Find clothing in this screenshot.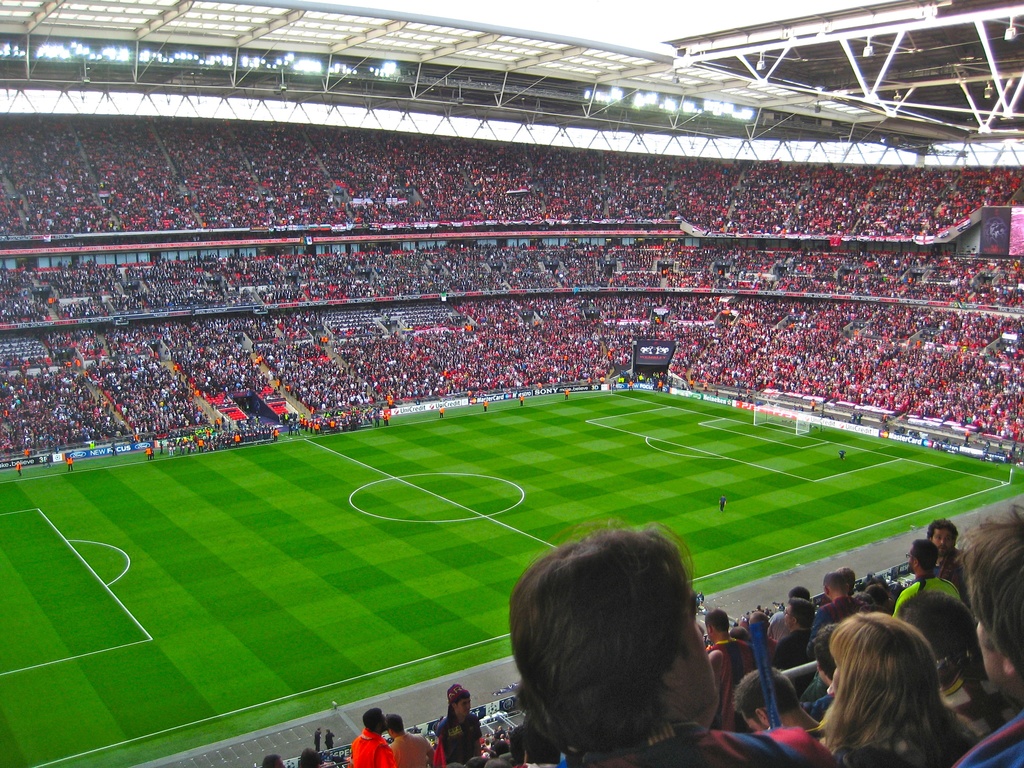
The bounding box for clothing is 440, 408, 444, 419.
